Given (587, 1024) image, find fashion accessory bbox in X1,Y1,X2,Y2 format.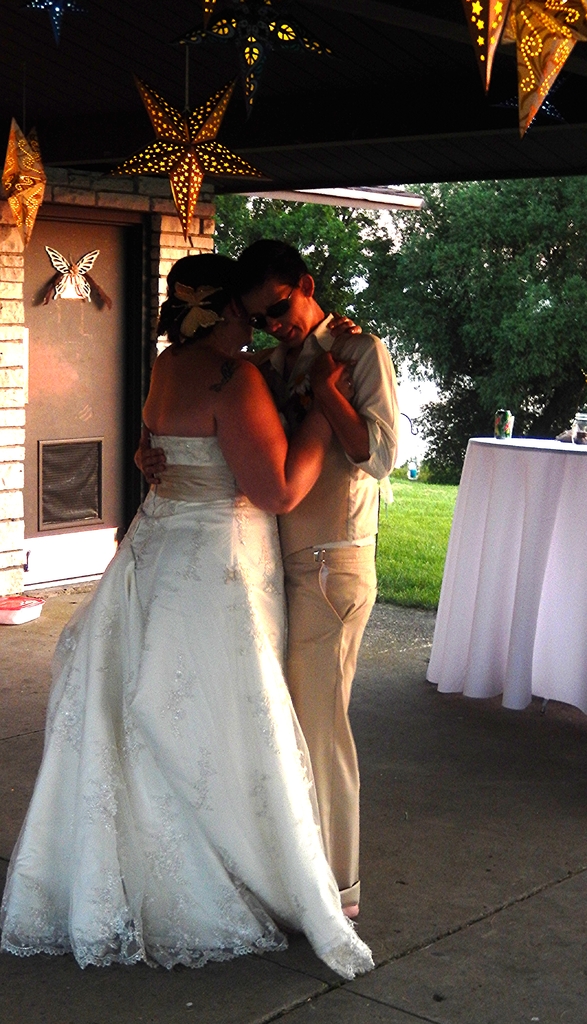
244,281,298,330.
